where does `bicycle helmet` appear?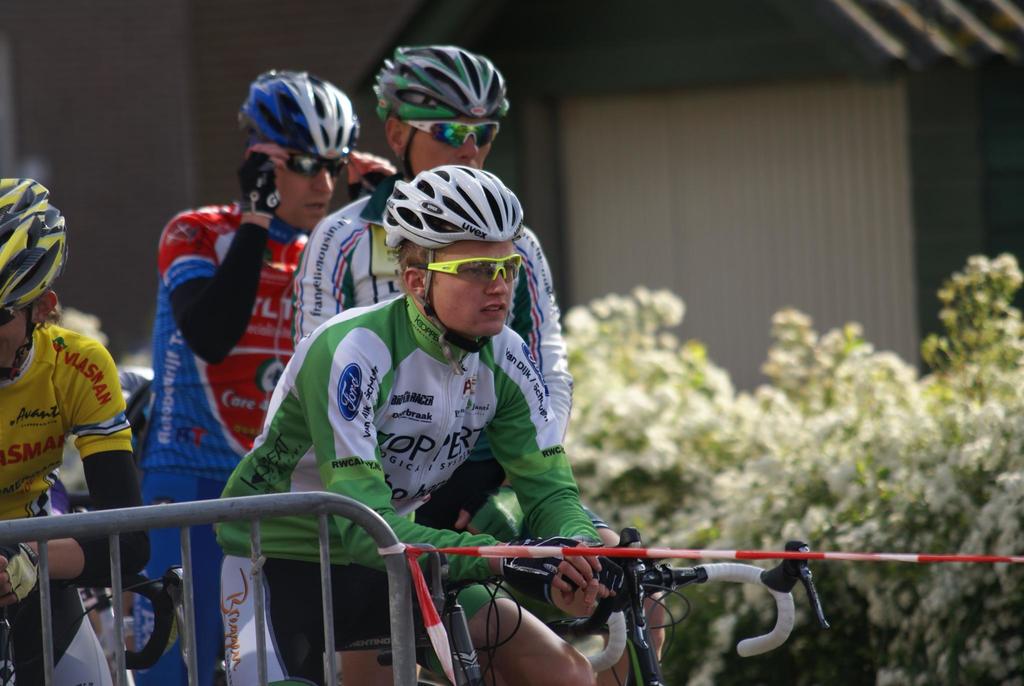
Appears at {"left": 374, "top": 44, "right": 511, "bottom": 177}.
